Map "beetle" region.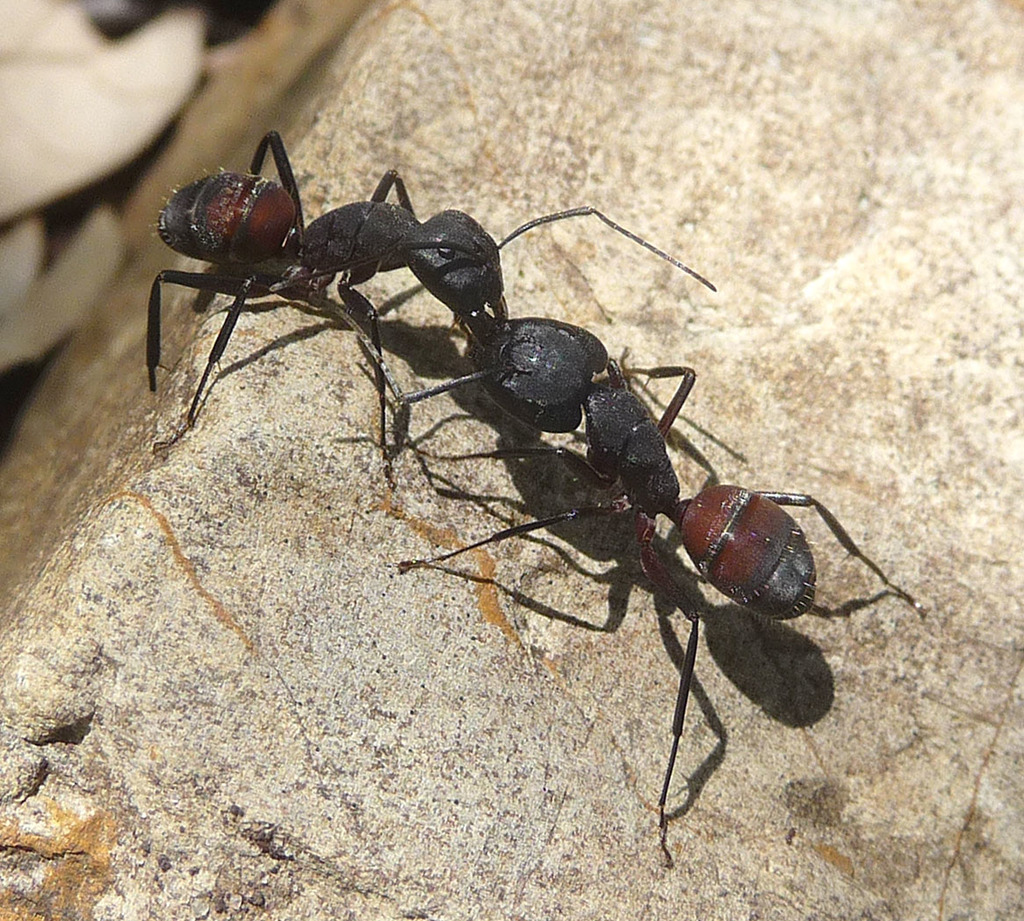
Mapped to box(405, 375, 924, 874).
